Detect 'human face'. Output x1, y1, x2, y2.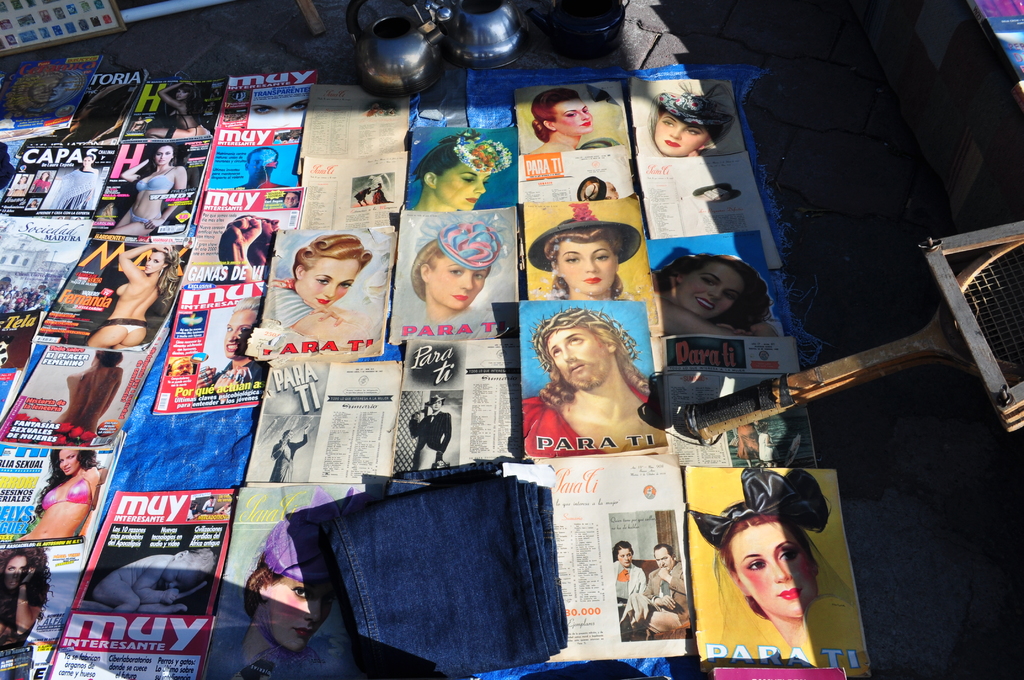
154, 145, 174, 165.
